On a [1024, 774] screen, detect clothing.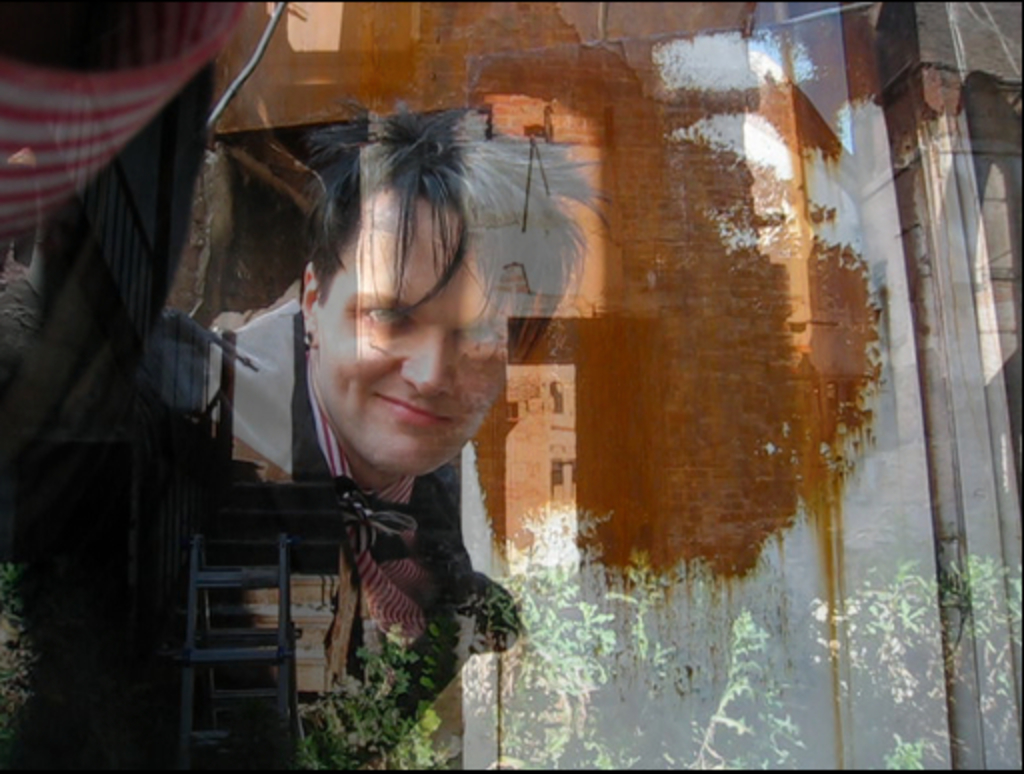
208/298/526/772.
